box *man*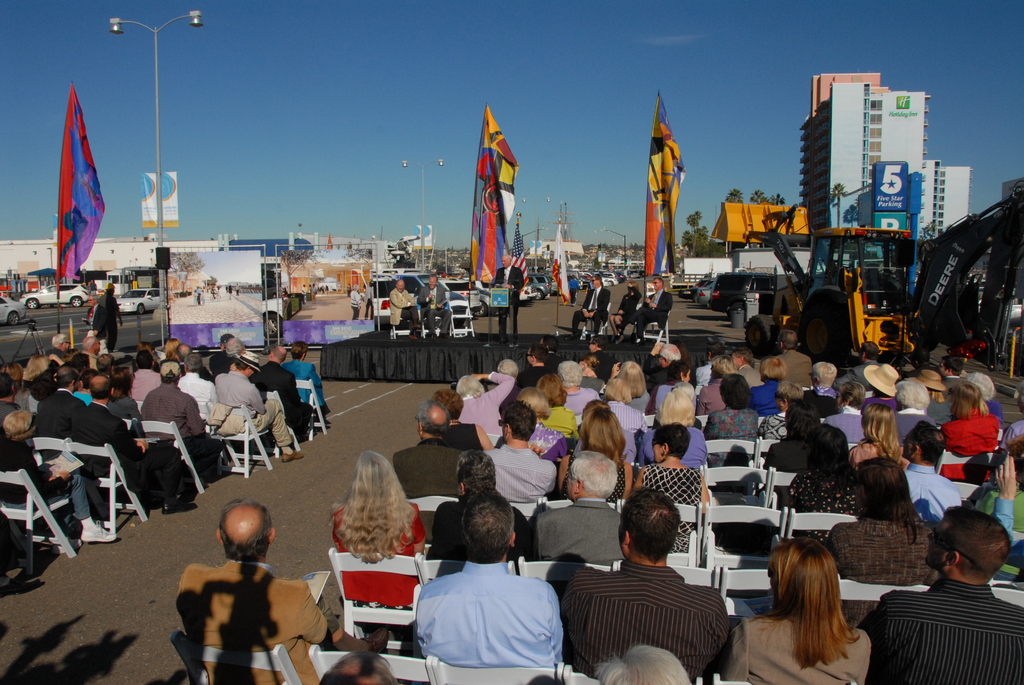
Rect(901, 418, 963, 524)
